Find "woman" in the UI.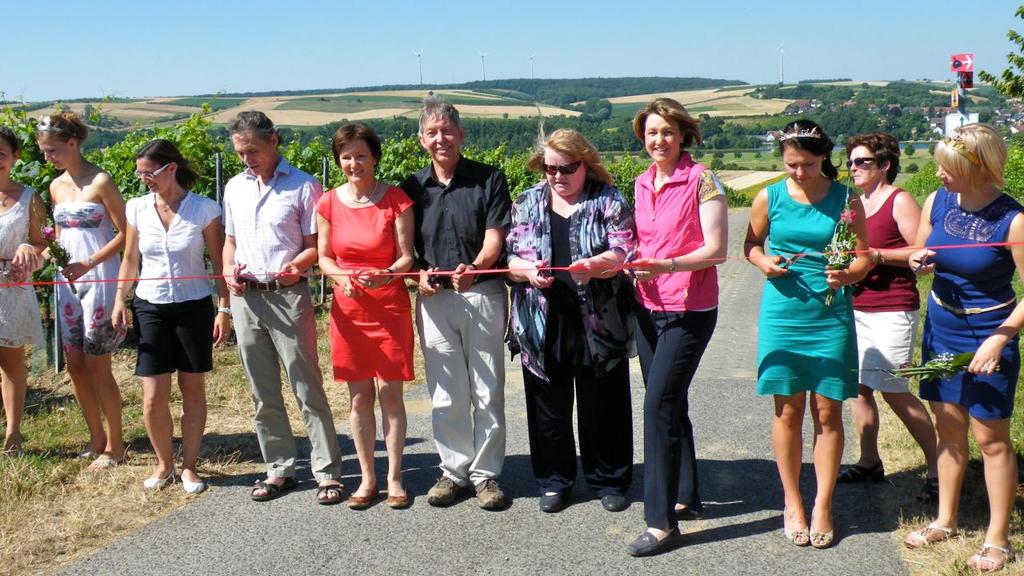
UI element at locate(7, 106, 120, 477).
